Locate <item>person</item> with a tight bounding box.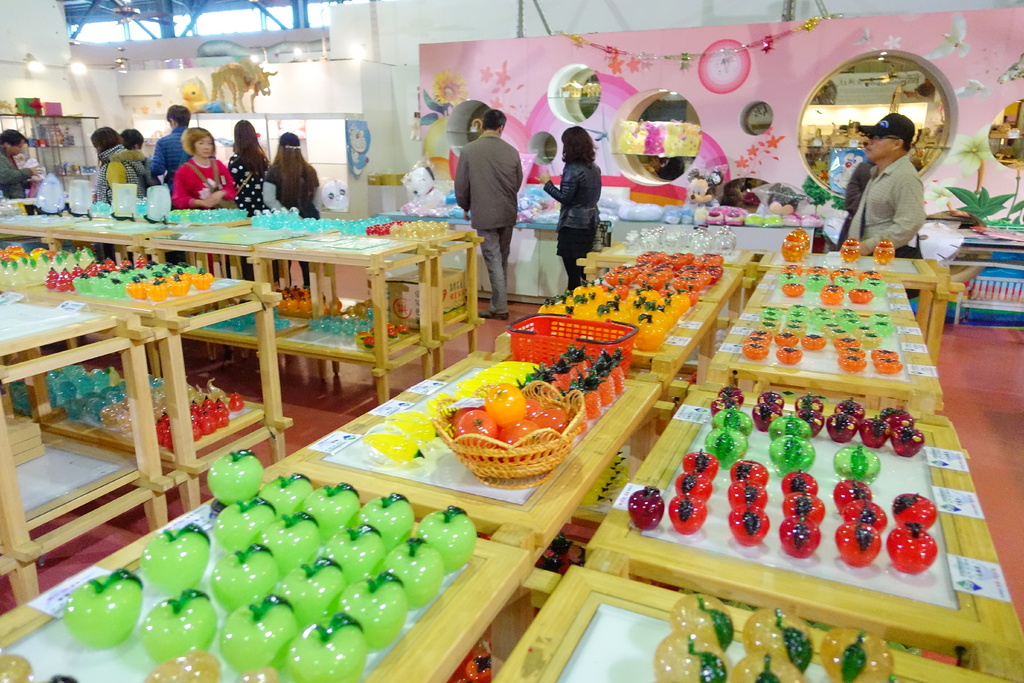
<region>116, 128, 160, 181</region>.
